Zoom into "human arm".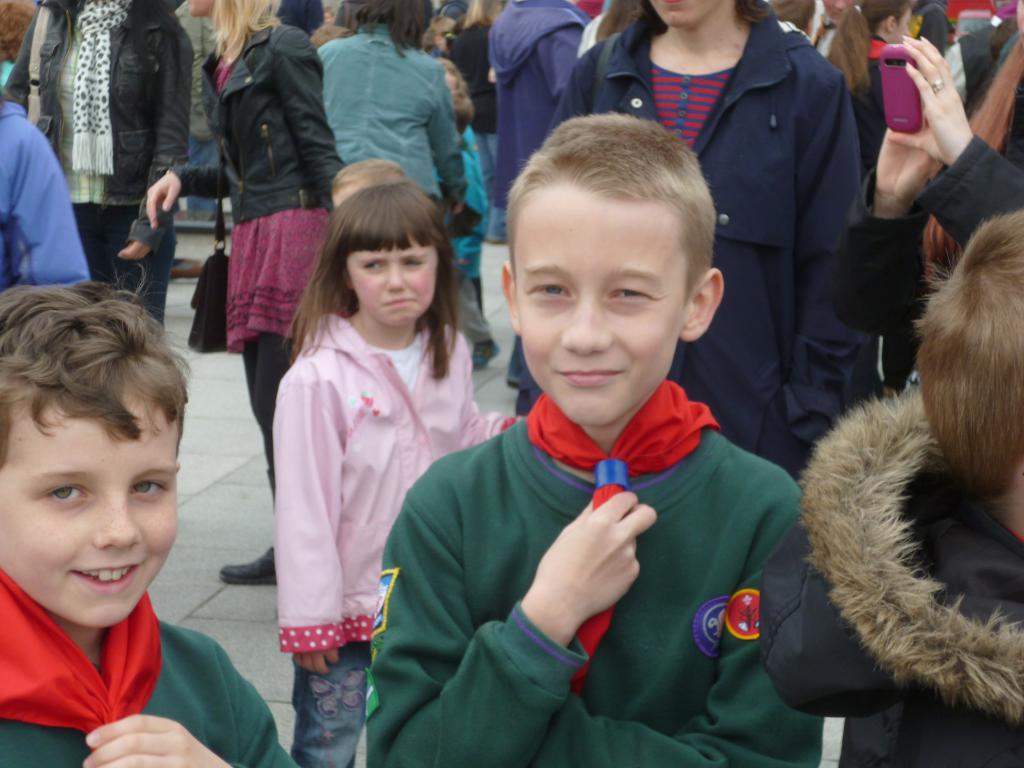
Zoom target: bbox=[79, 633, 305, 767].
